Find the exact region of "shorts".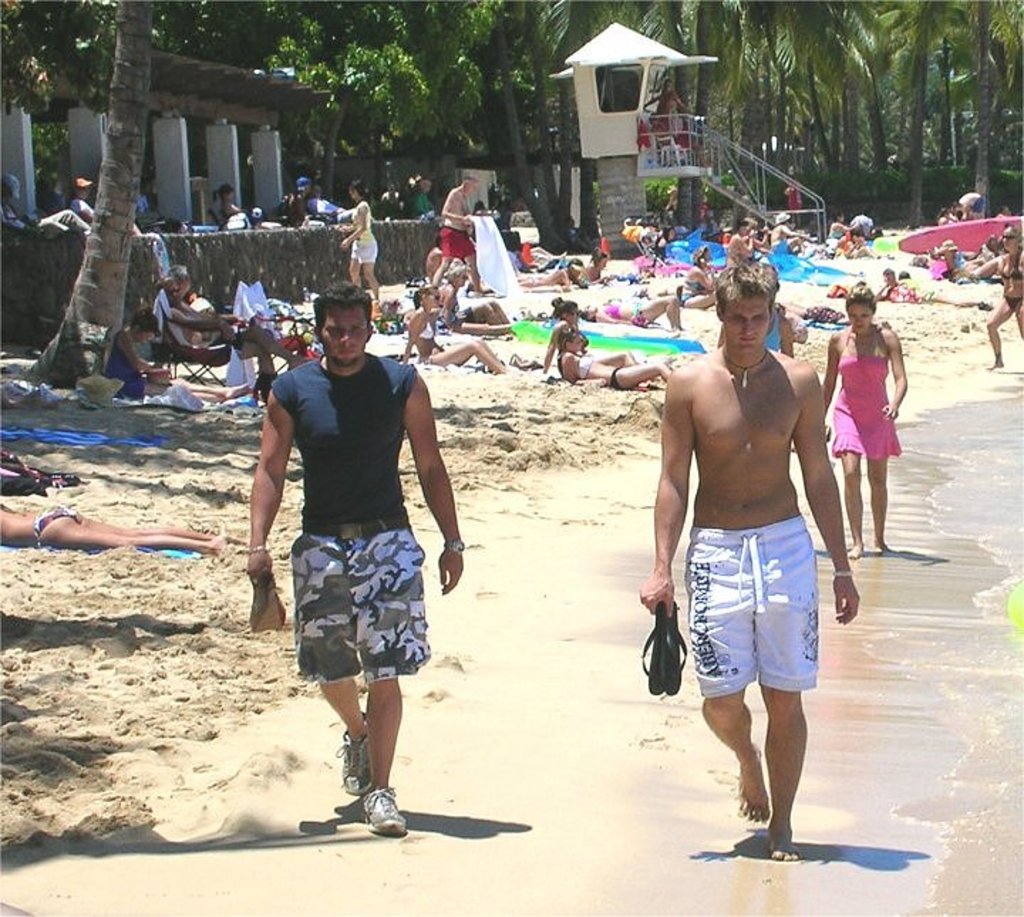
Exact region: region(664, 519, 836, 721).
